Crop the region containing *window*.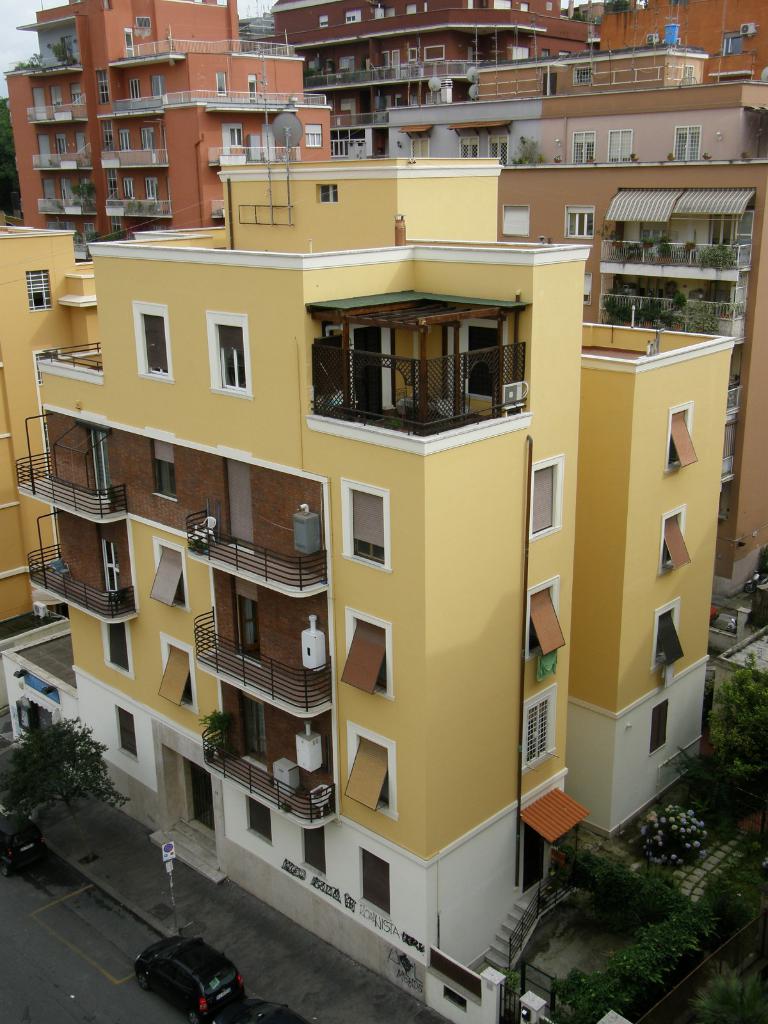
Crop region: {"left": 107, "top": 709, "right": 140, "bottom": 764}.
